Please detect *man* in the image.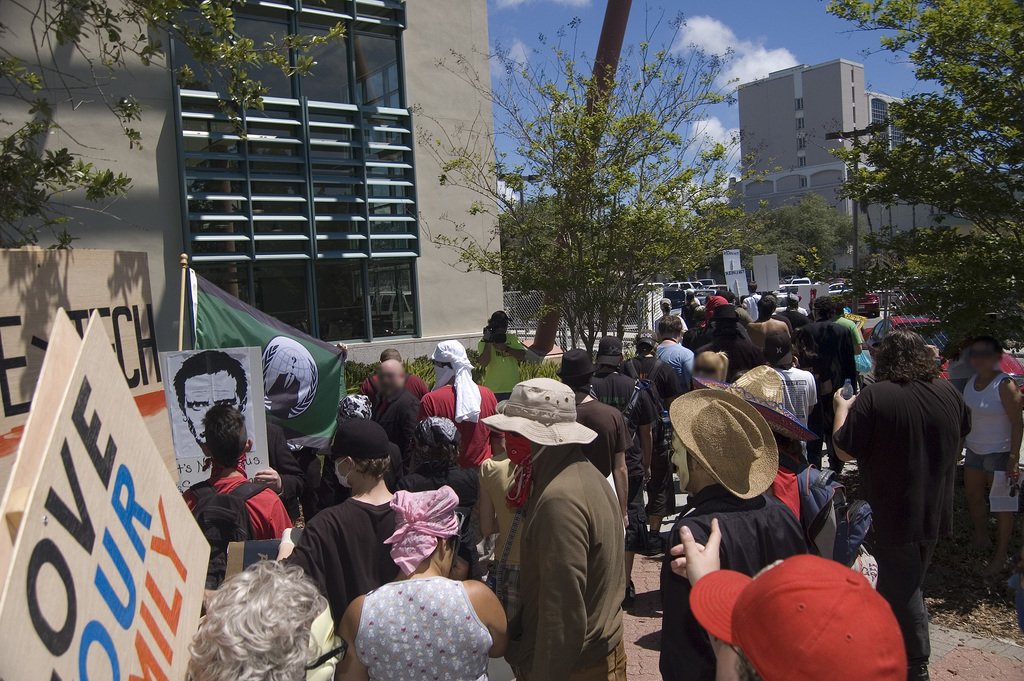
region(288, 417, 424, 621).
